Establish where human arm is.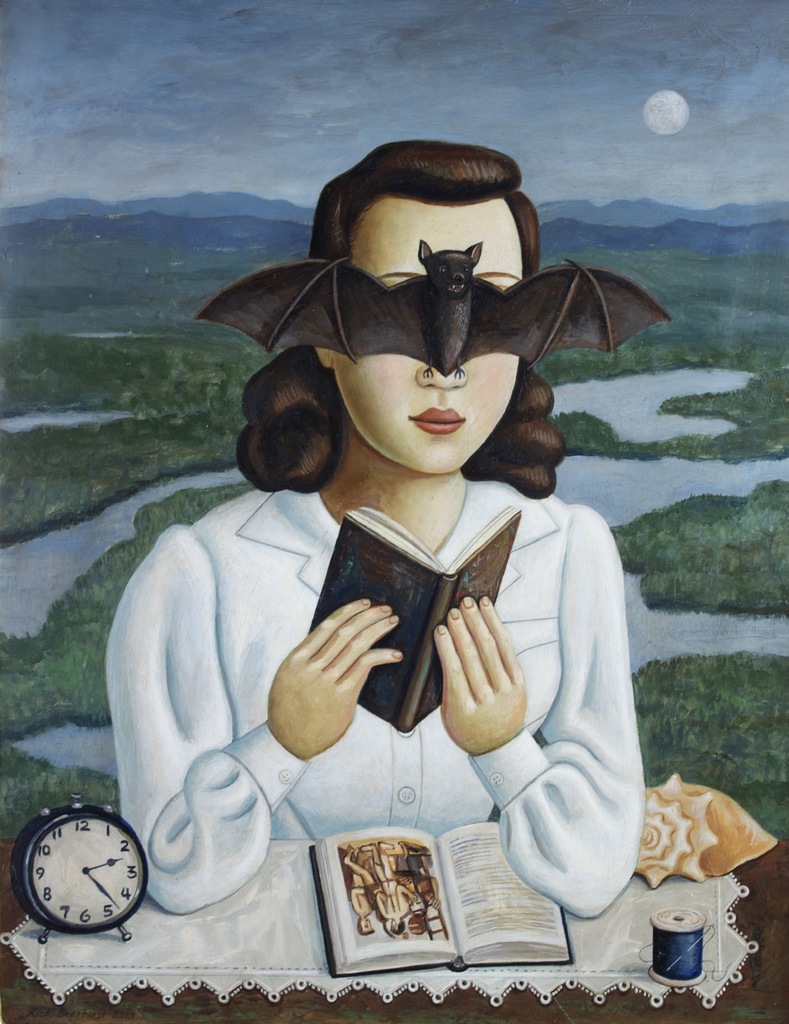
Established at 256:596:411:812.
